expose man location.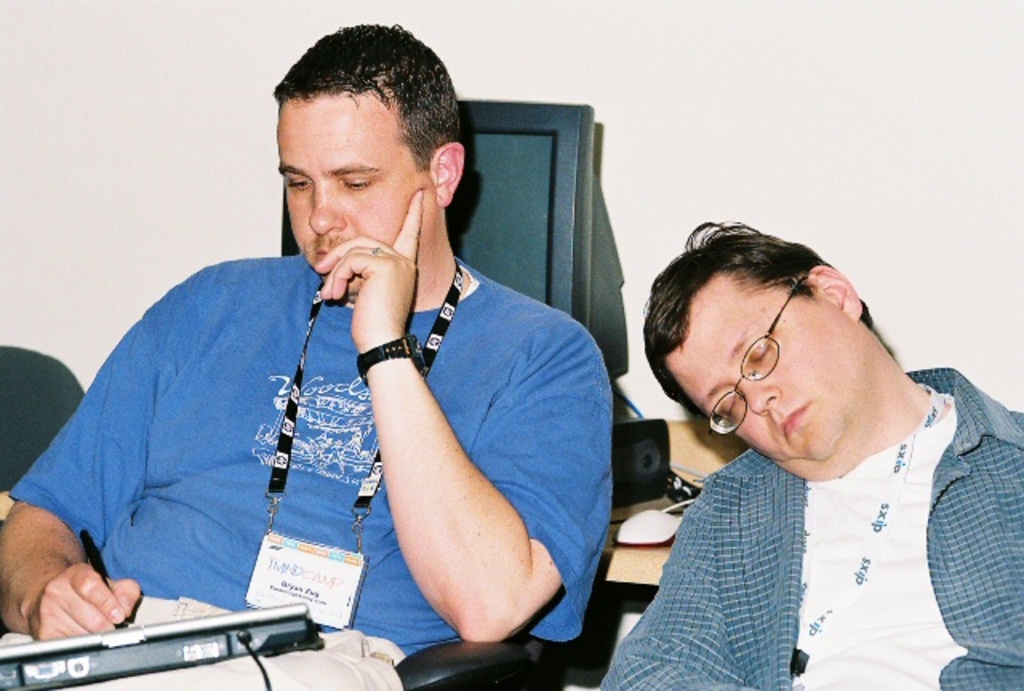
Exposed at 574,205,1023,688.
